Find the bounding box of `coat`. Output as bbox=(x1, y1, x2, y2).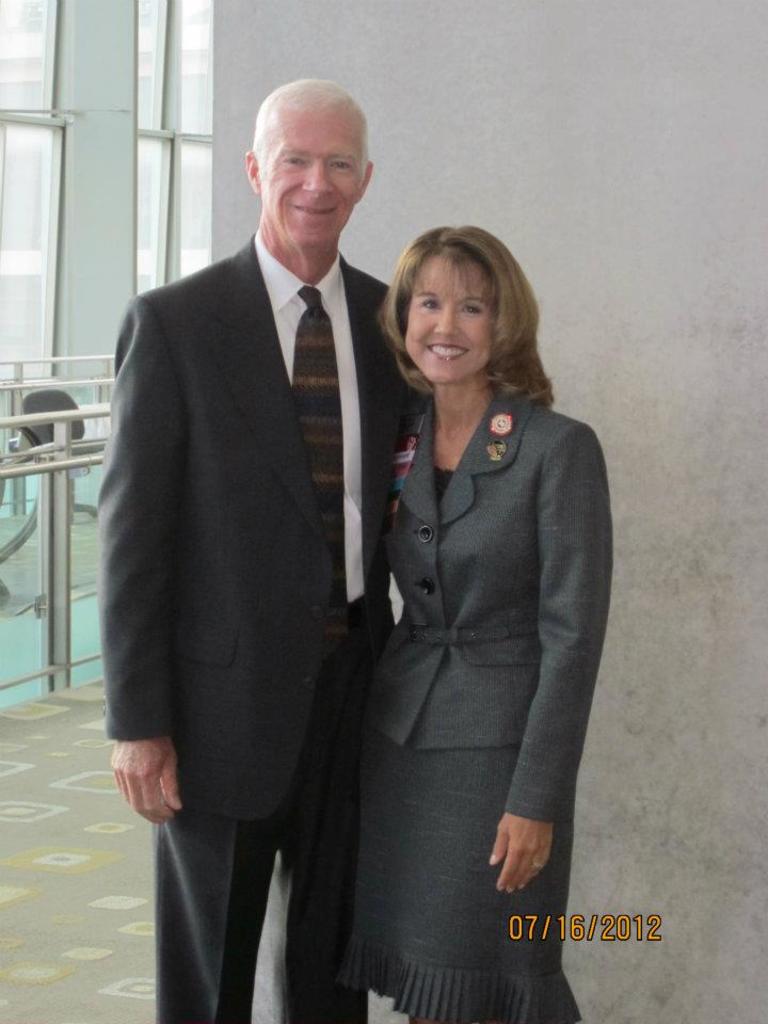
bbox=(97, 139, 390, 909).
